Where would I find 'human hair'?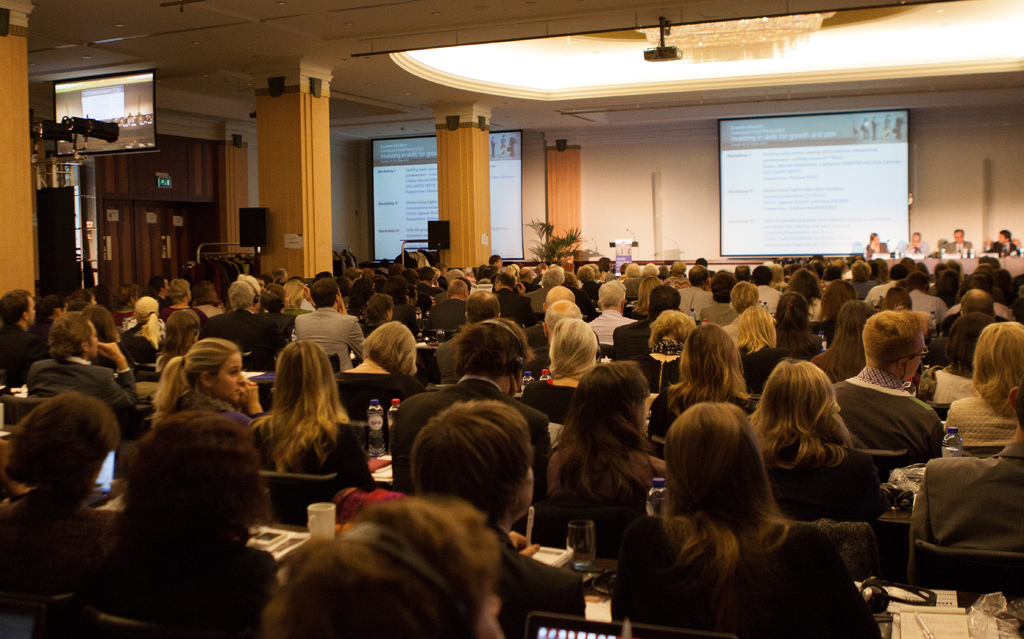
At box(437, 316, 532, 382).
